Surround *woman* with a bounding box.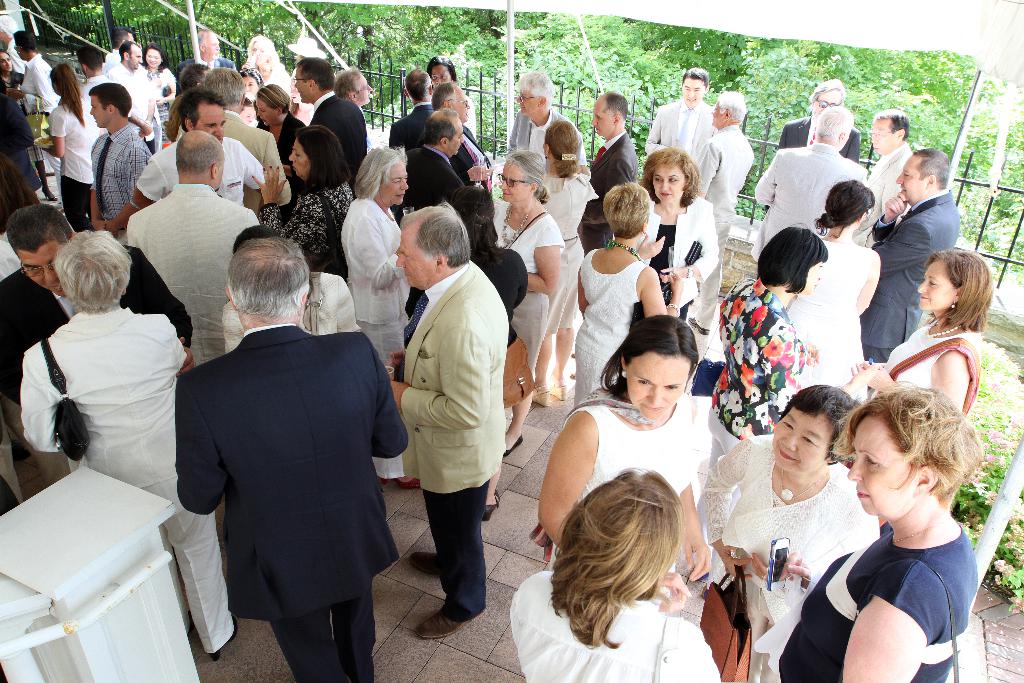
[x1=572, y1=183, x2=683, y2=409].
